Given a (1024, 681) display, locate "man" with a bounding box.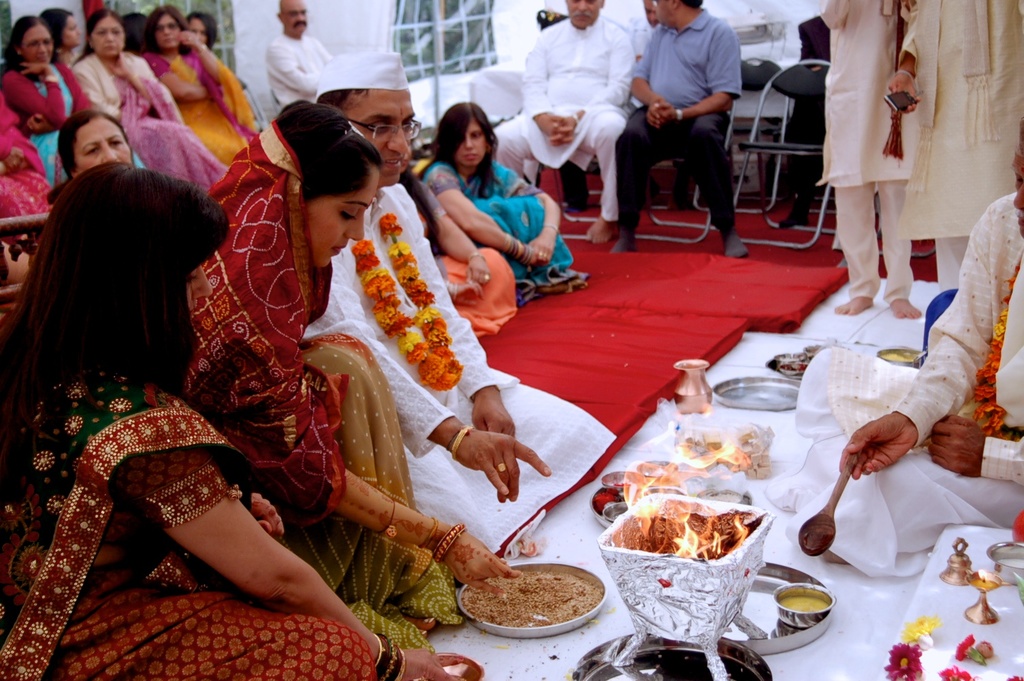
Located: left=487, top=0, right=637, bottom=241.
